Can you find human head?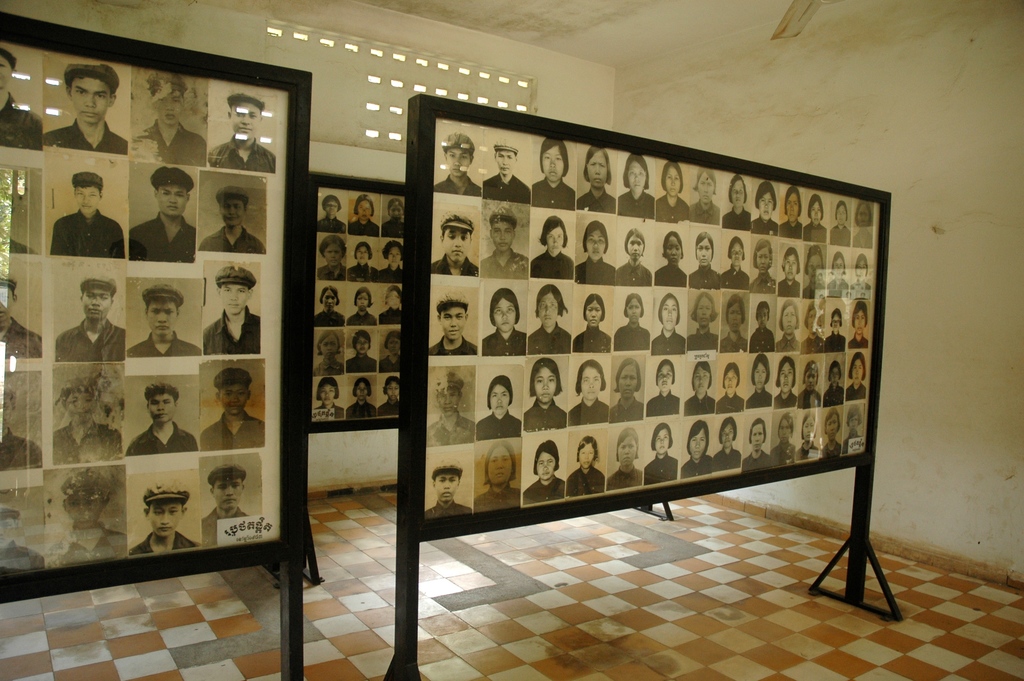
Yes, bounding box: select_region(489, 287, 520, 334).
